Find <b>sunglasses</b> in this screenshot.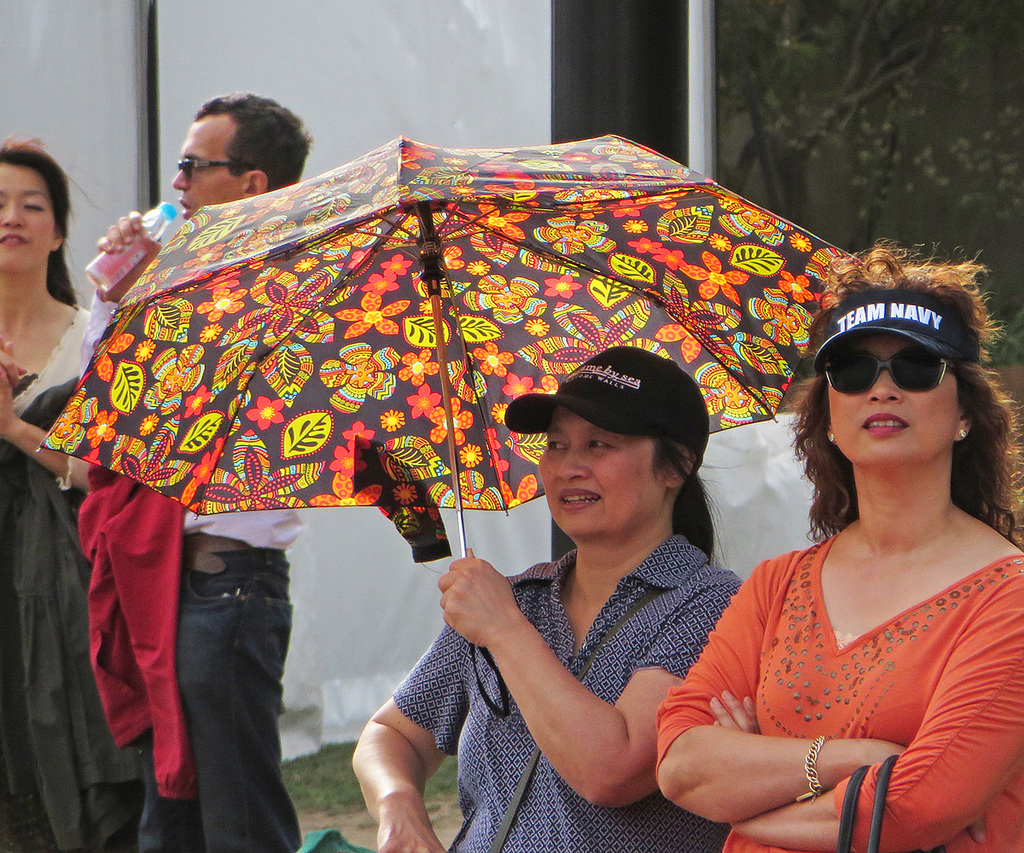
The bounding box for <b>sunglasses</b> is box=[174, 159, 233, 183].
